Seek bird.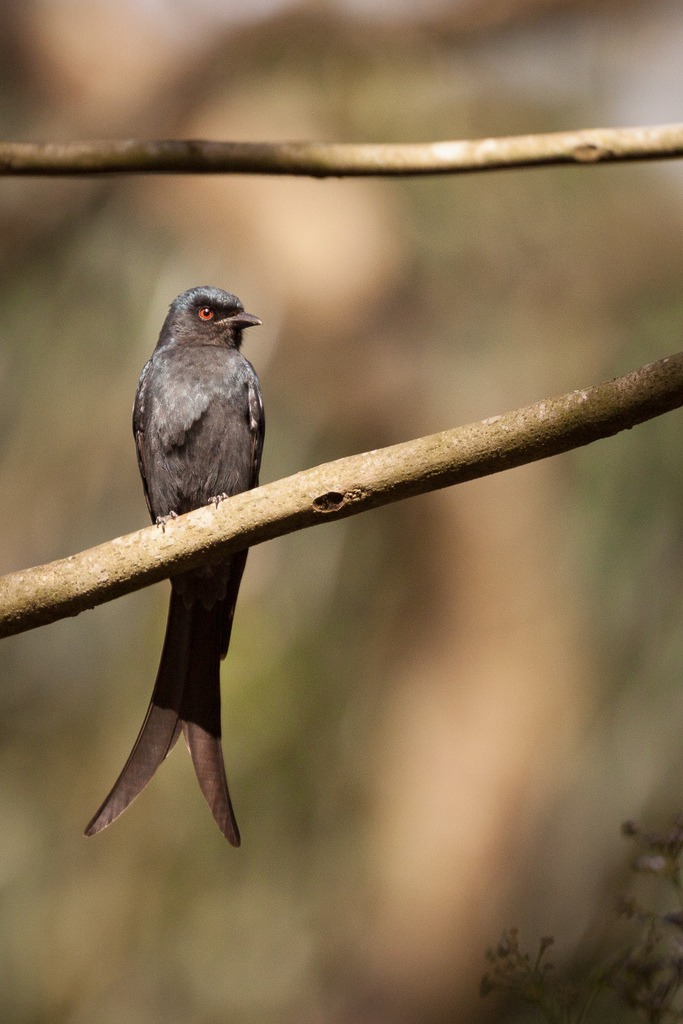
detection(87, 310, 298, 809).
